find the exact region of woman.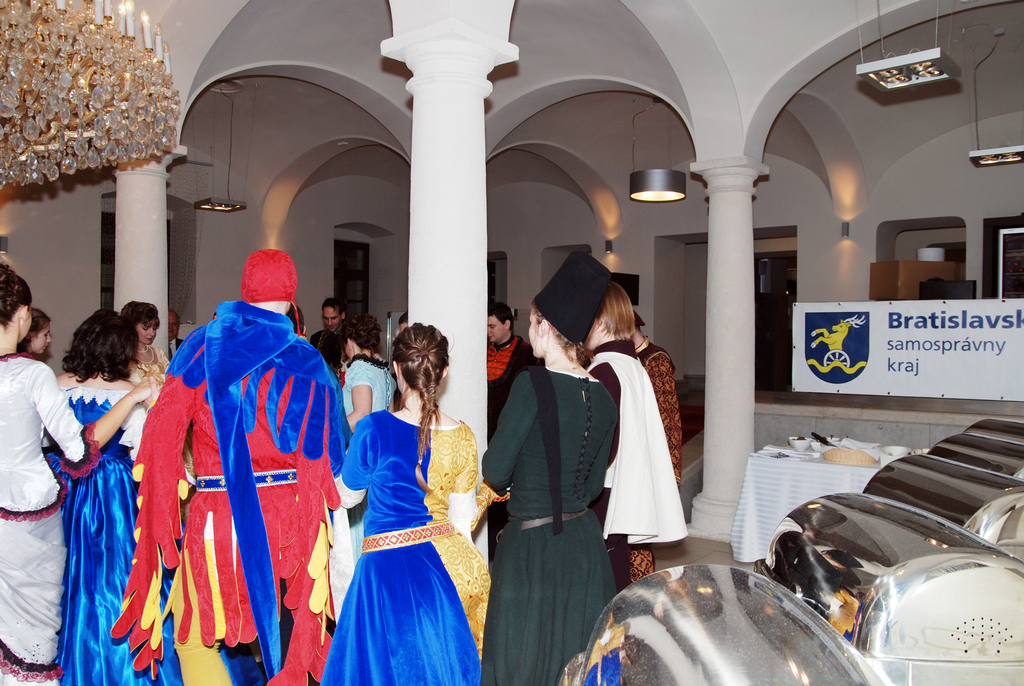
Exact region: x1=339, y1=314, x2=392, y2=431.
